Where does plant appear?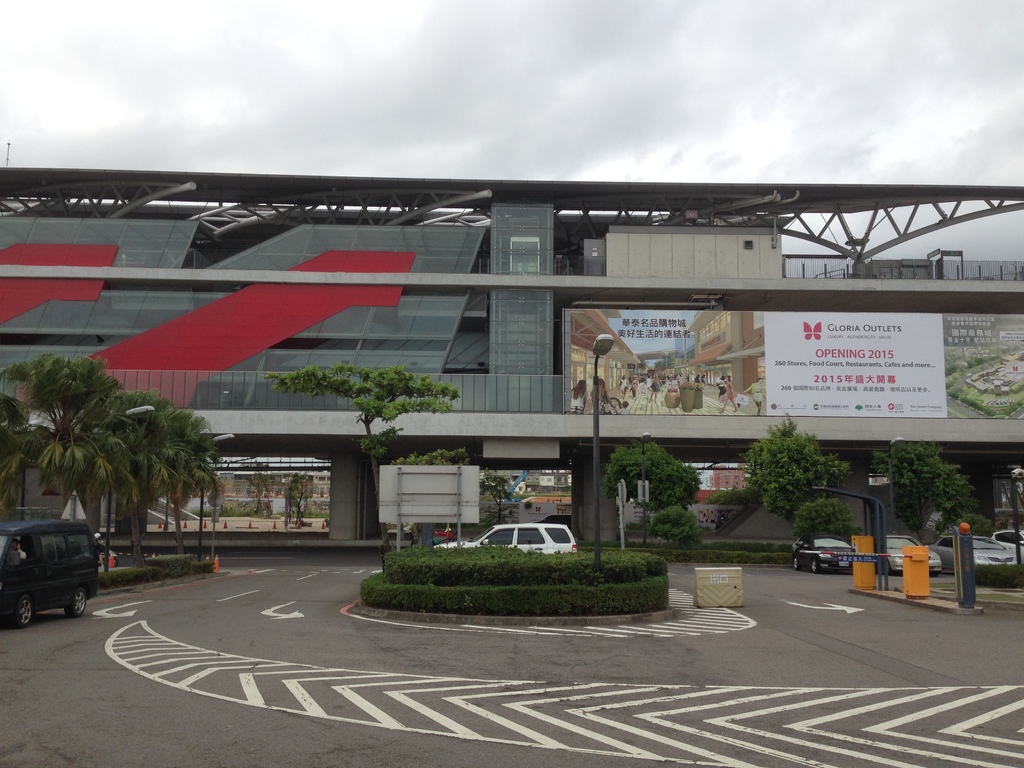
Appears at bbox=[964, 556, 1023, 591].
